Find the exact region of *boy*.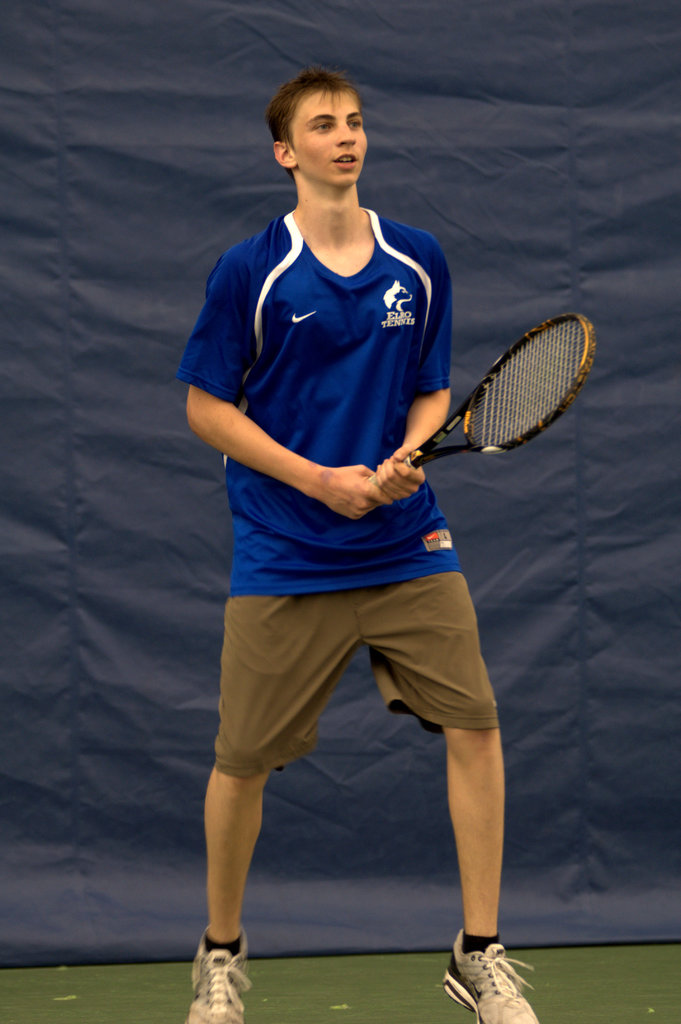
Exact region: 177/63/541/1023.
